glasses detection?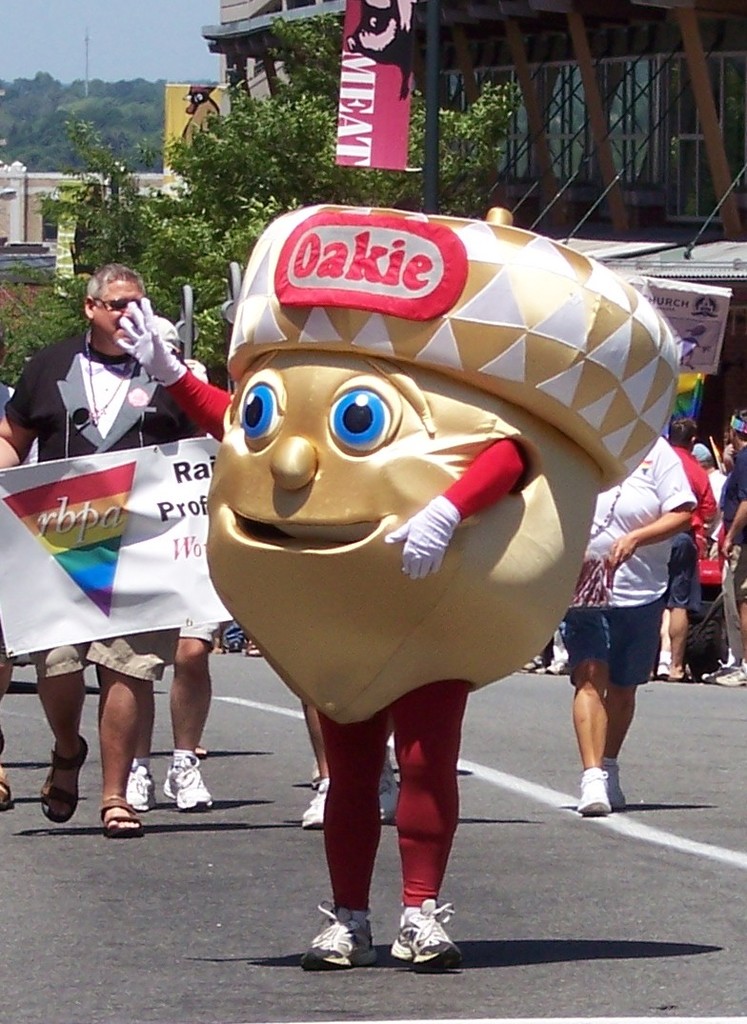
(95,297,128,315)
